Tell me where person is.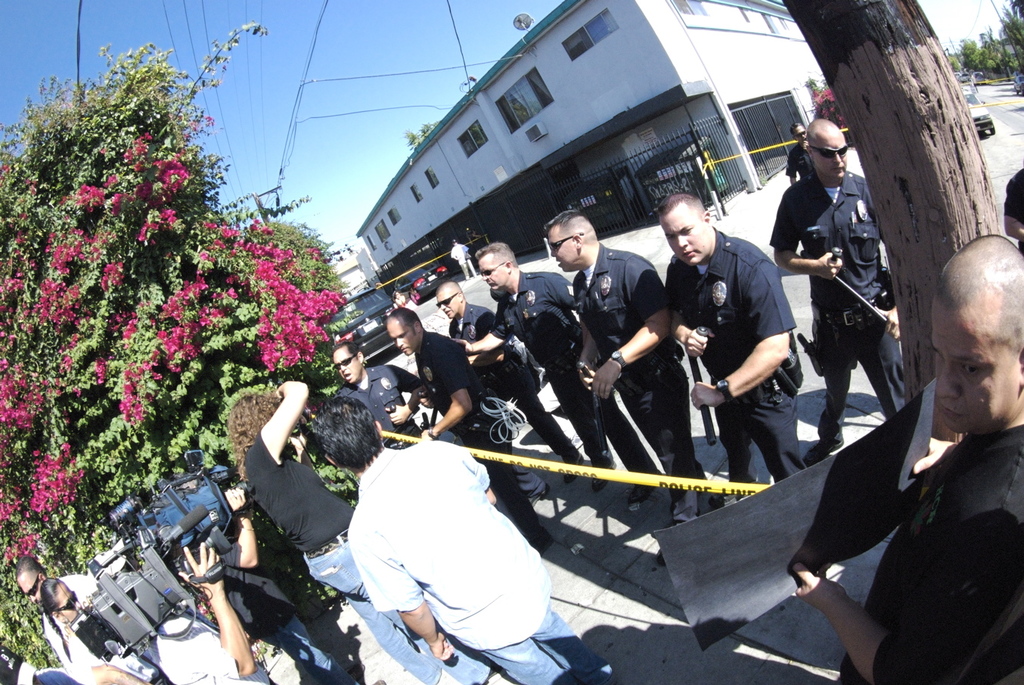
person is at (383,309,560,559).
